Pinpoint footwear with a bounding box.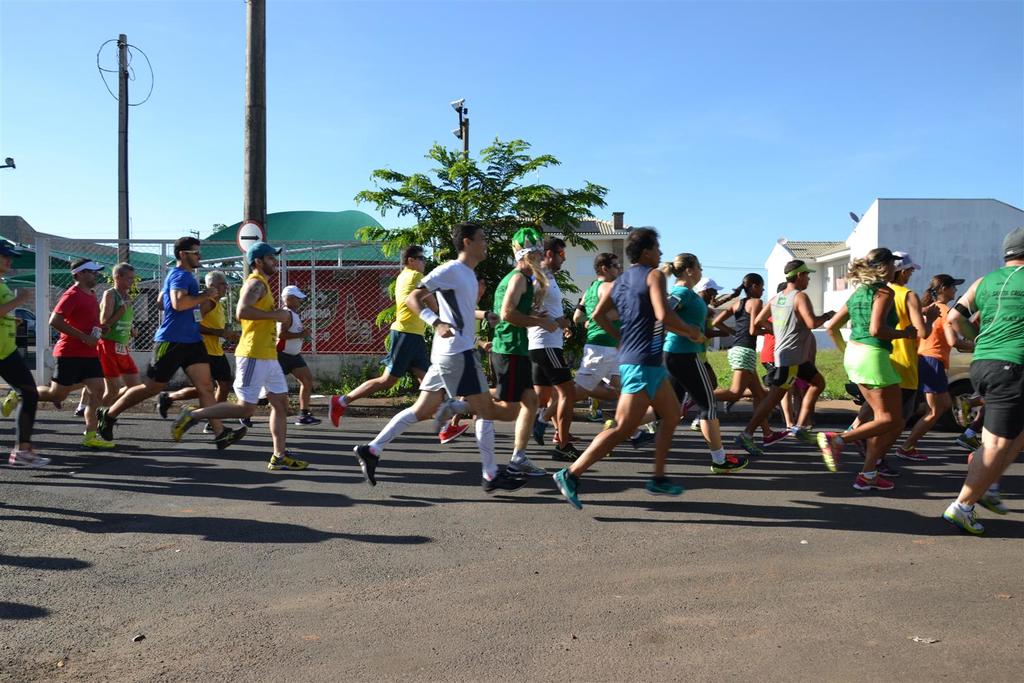
bbox=(353, 441, 382, 488).
